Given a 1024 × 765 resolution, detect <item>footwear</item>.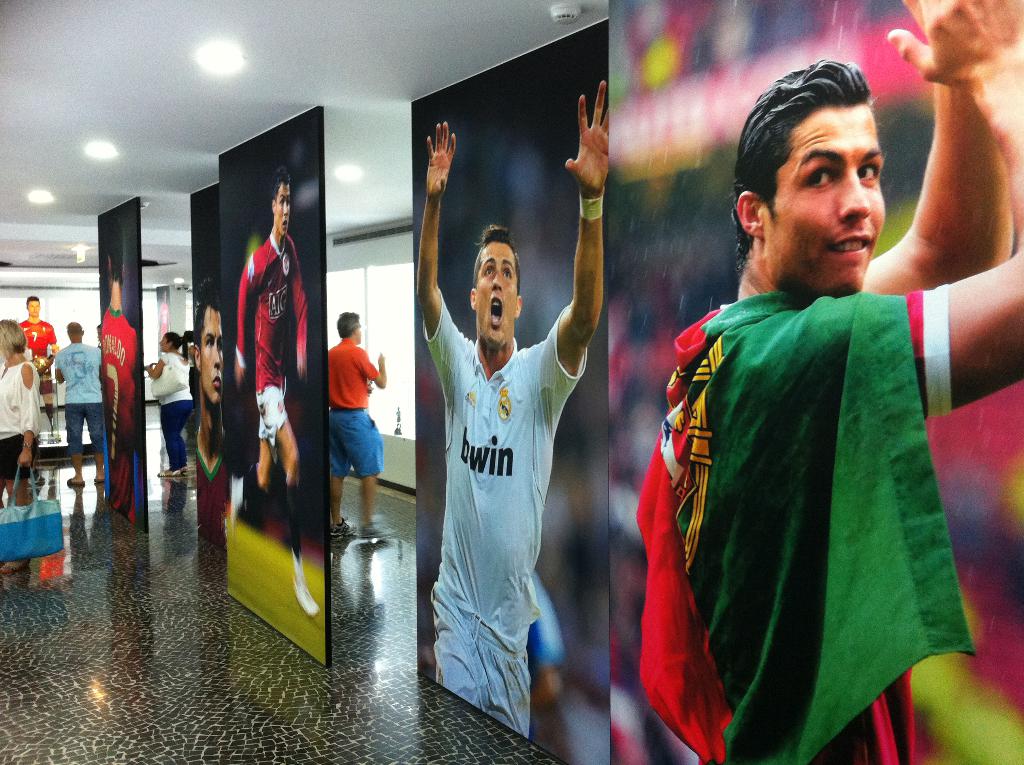
{"x1": 156, "y1": 464, "x2": 187, "y2": 476}.
